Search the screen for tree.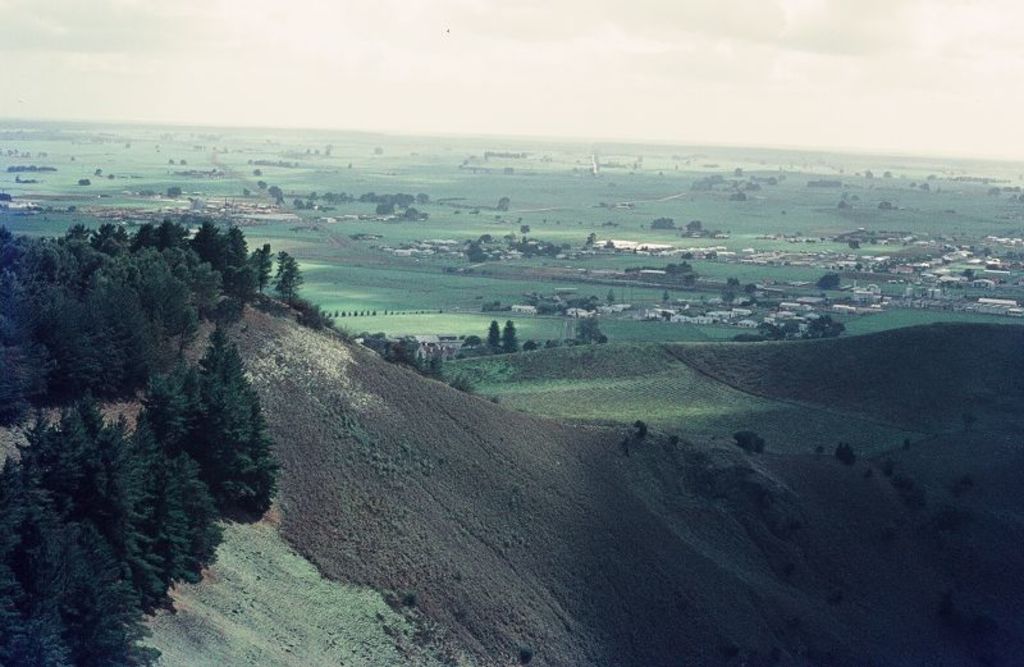
Found at (x1=238, y1=182, x2=259, y2=204).
